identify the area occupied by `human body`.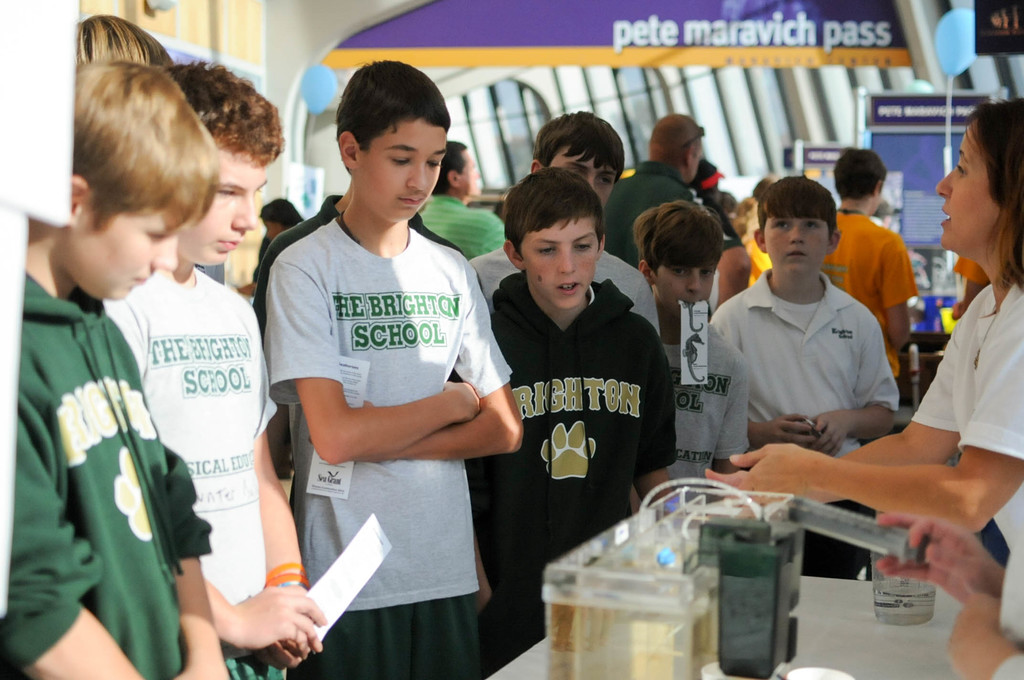
Area: rect(874, 511, 1023, 679).
